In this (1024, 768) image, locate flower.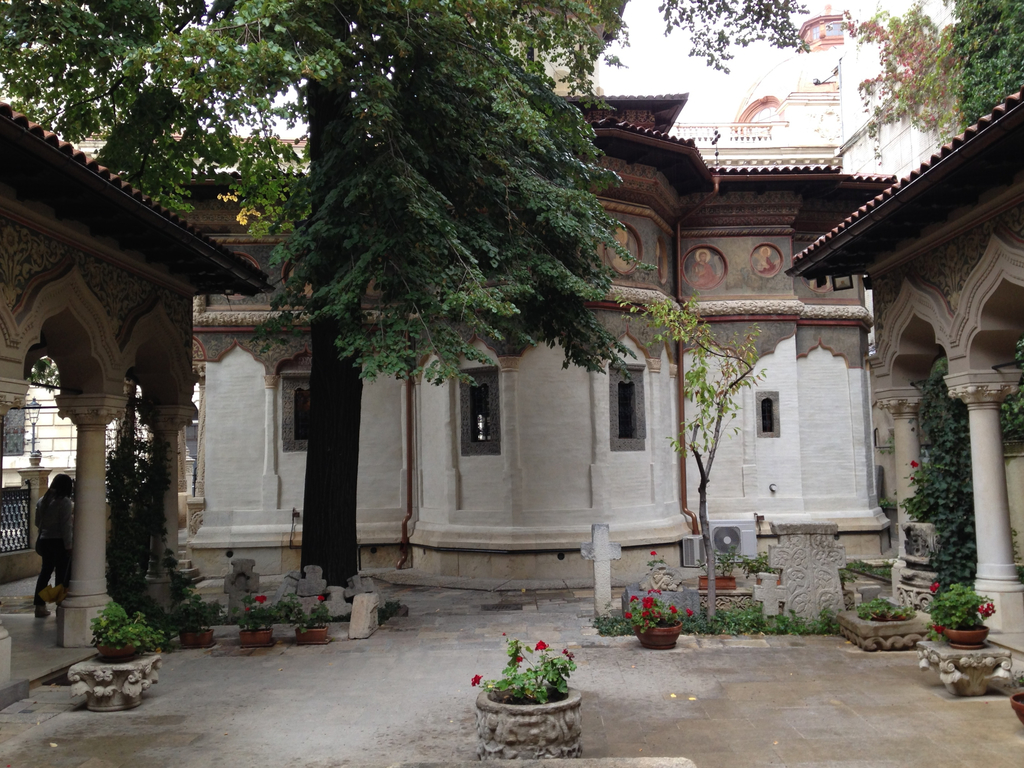
Bounding box: bbox=[651, 549, 659, 556].
